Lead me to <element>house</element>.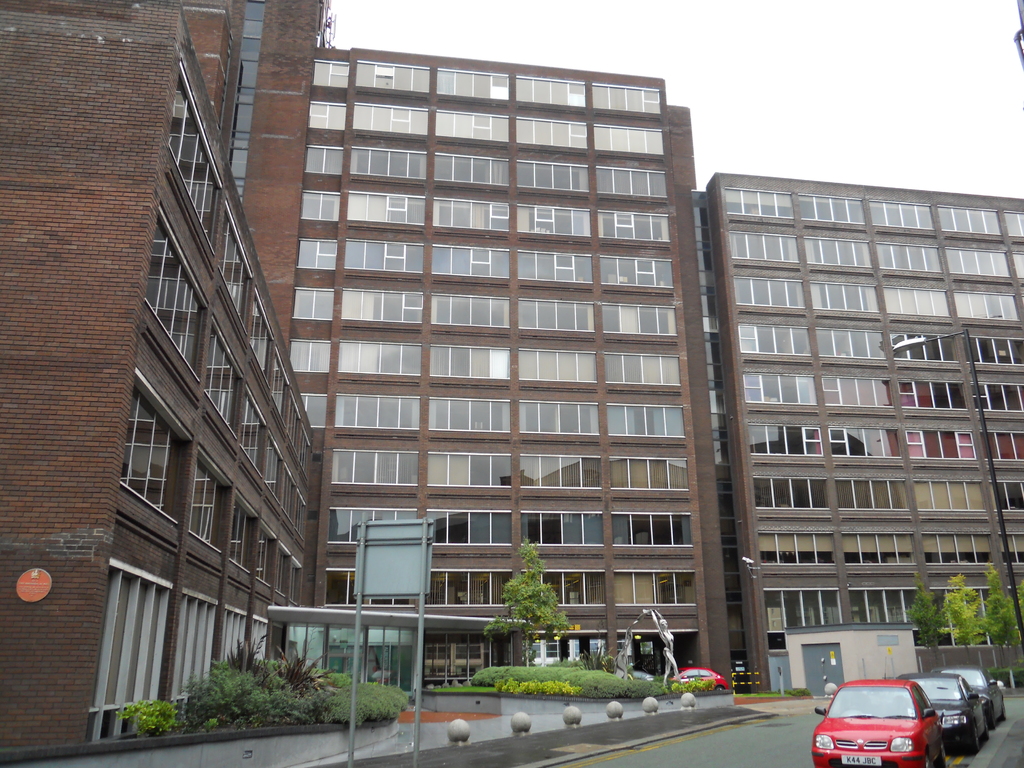
Lead to pyautogui.locateOnScreen(692, 170, 1023, 698).
